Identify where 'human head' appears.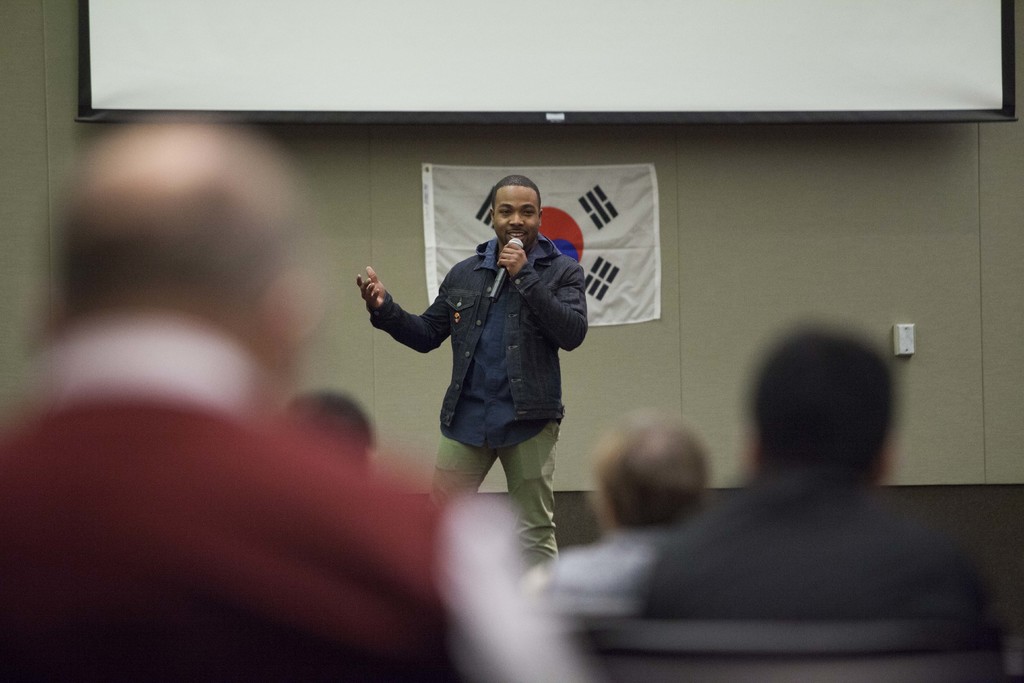
Appears at Rect(739, 325, 902, 482).
